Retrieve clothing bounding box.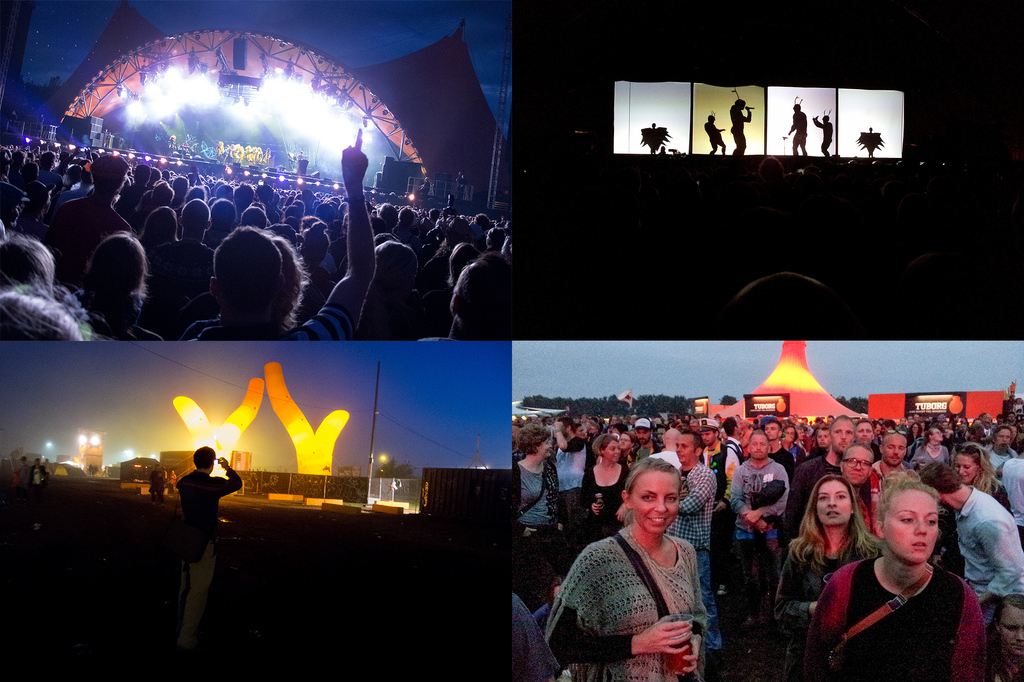
Bounding box: [left=950, top=486, right=1023, bottom=614].
